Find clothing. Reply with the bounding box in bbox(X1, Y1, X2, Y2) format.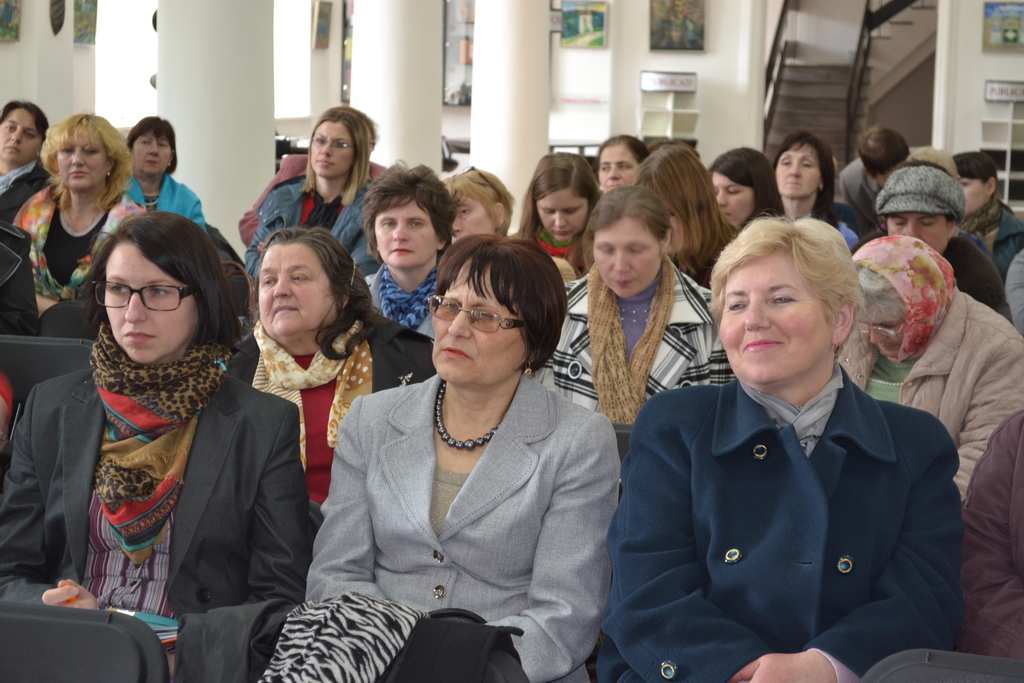
bbox(961, 414, 1022, 658).
